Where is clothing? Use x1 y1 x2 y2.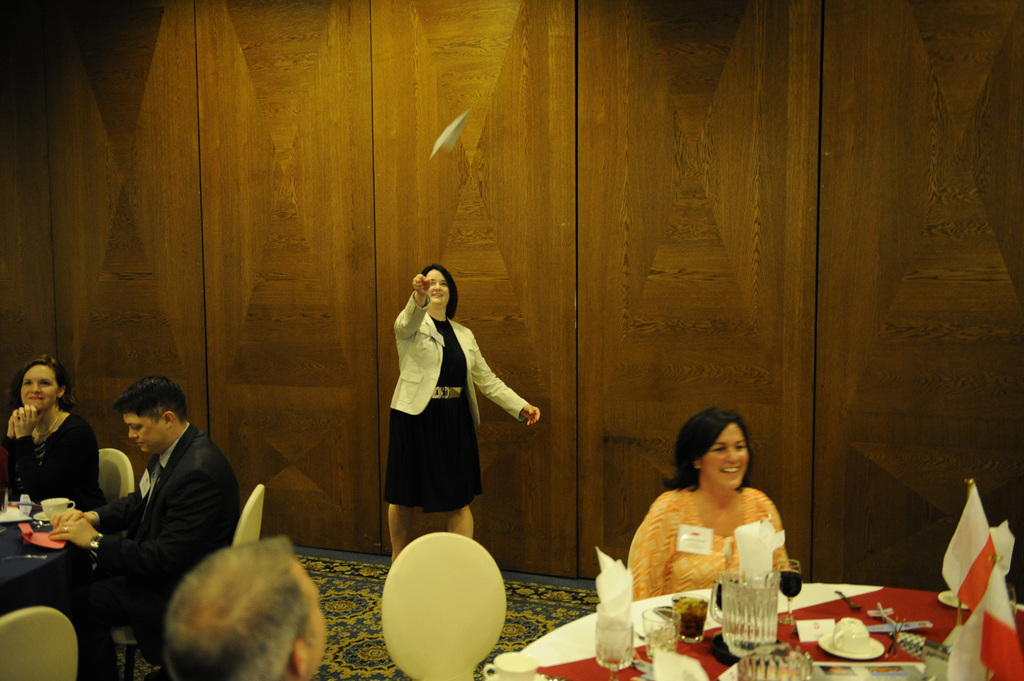
626 478 796 599.
